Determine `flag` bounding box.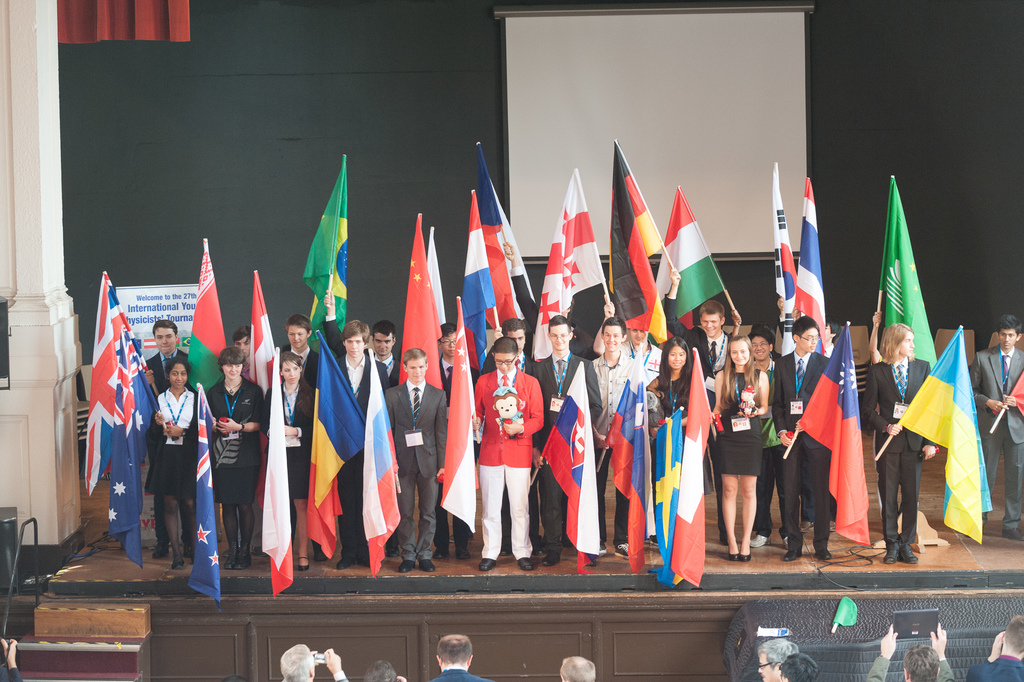
Determined: pyautogui.locateOnScreen(903, 322, 1000, 549).
